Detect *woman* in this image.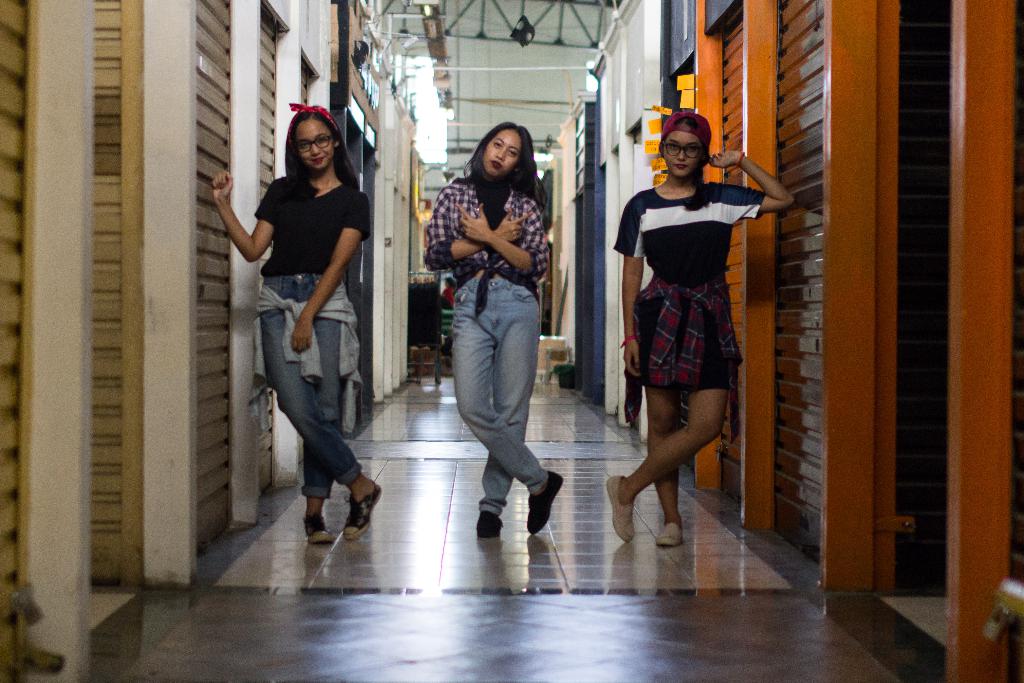
Detection: 600/94/793/544.
